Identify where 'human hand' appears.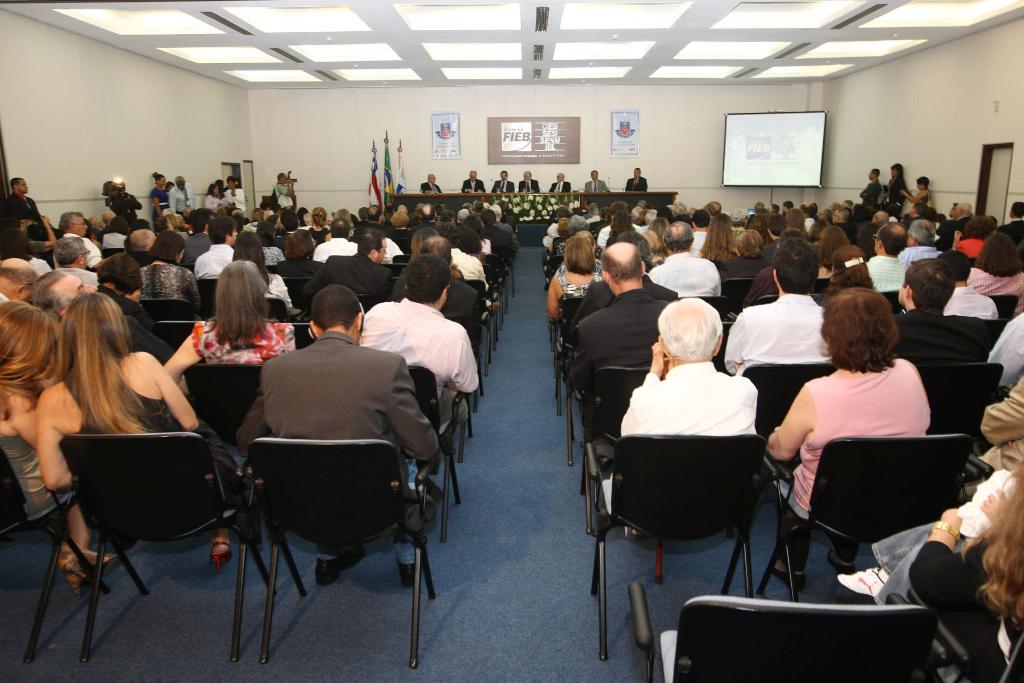
Appears at [900, 188, 908, 201].
